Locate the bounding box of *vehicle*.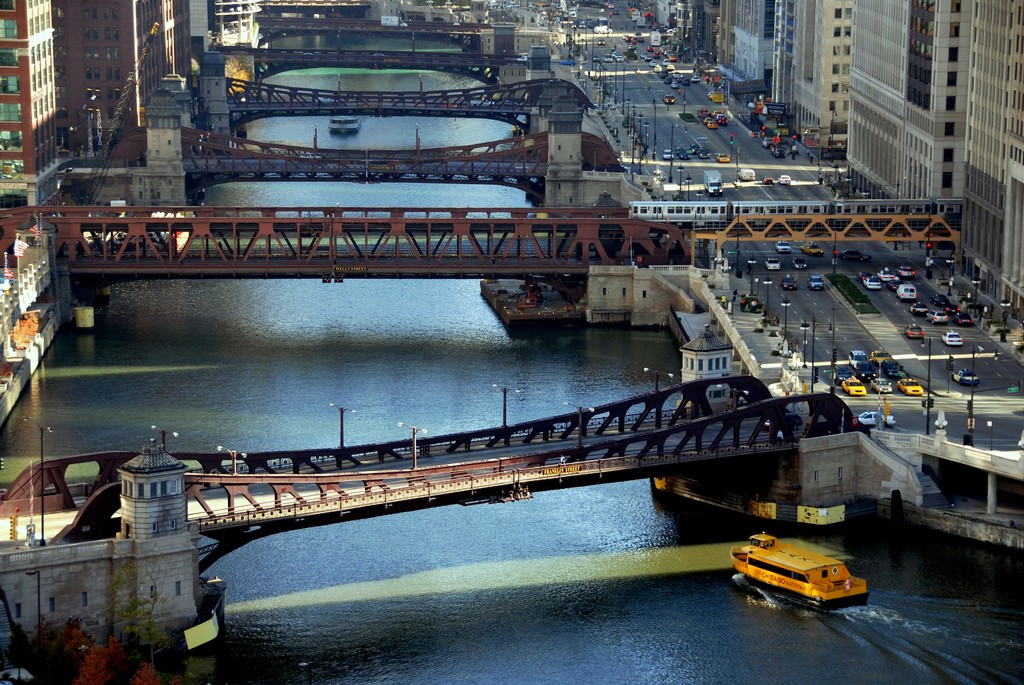
Bounding box: (left=811, top=272, right=822, bottom=292).
